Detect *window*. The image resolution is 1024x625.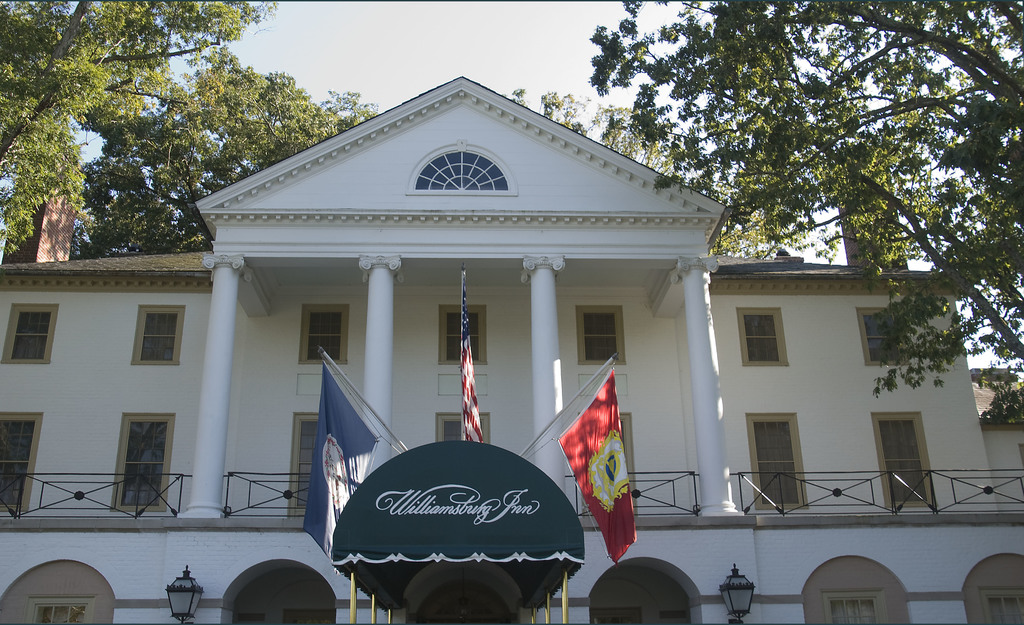
{"x1": 0, "y1": 300, "x2": 58, "y2": 364}.
